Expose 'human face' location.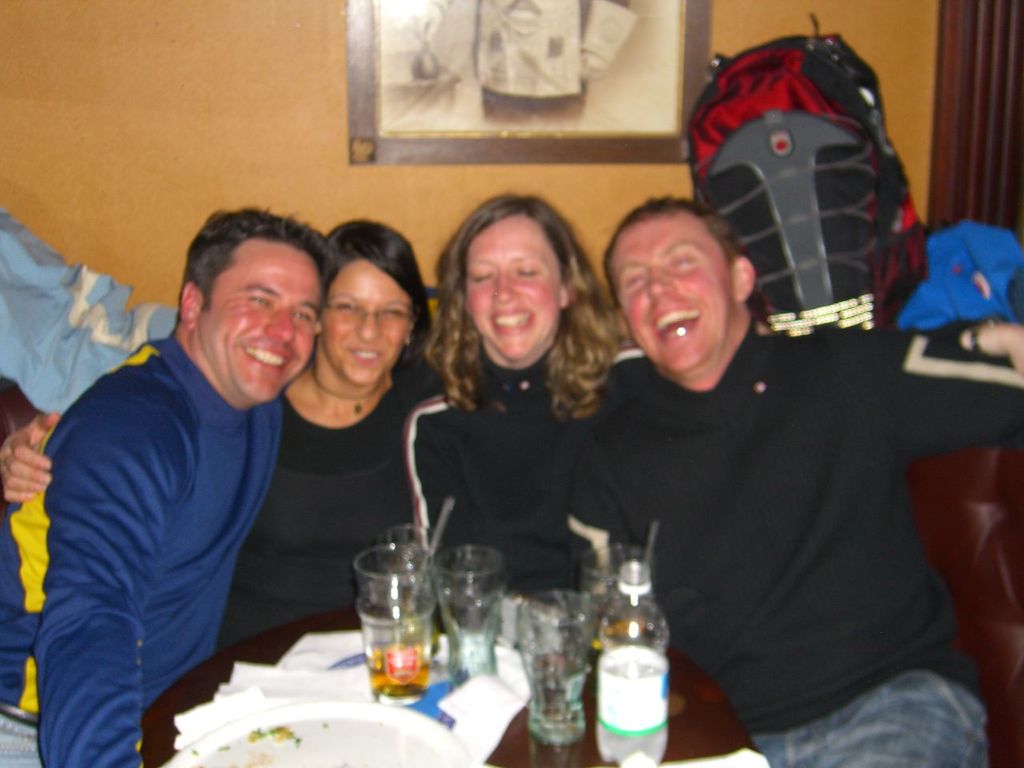
Exposed at x1=198 y1=242 x2=322 y2=394.
